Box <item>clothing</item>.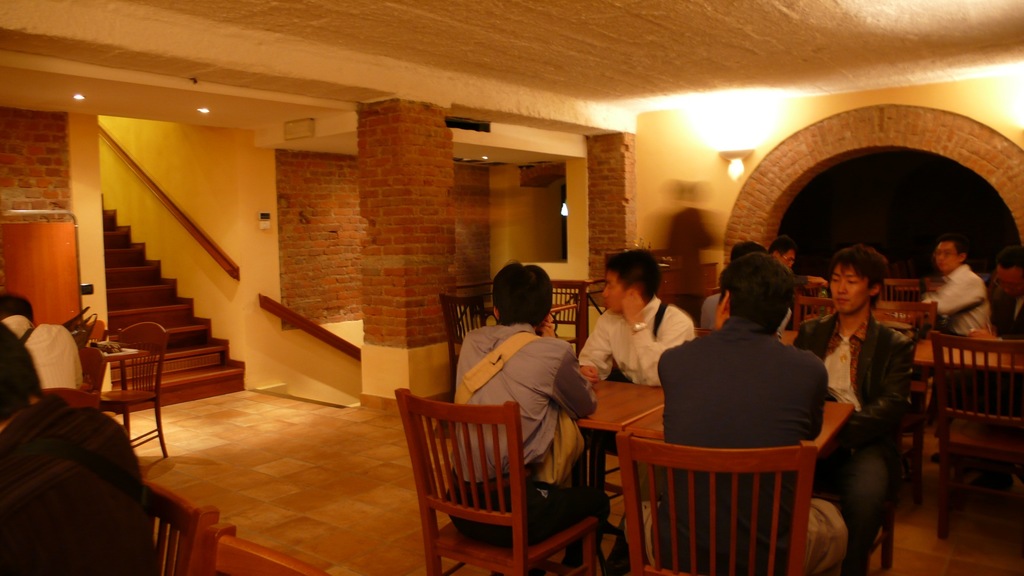
BBox(988, 283, 1023, 339).
